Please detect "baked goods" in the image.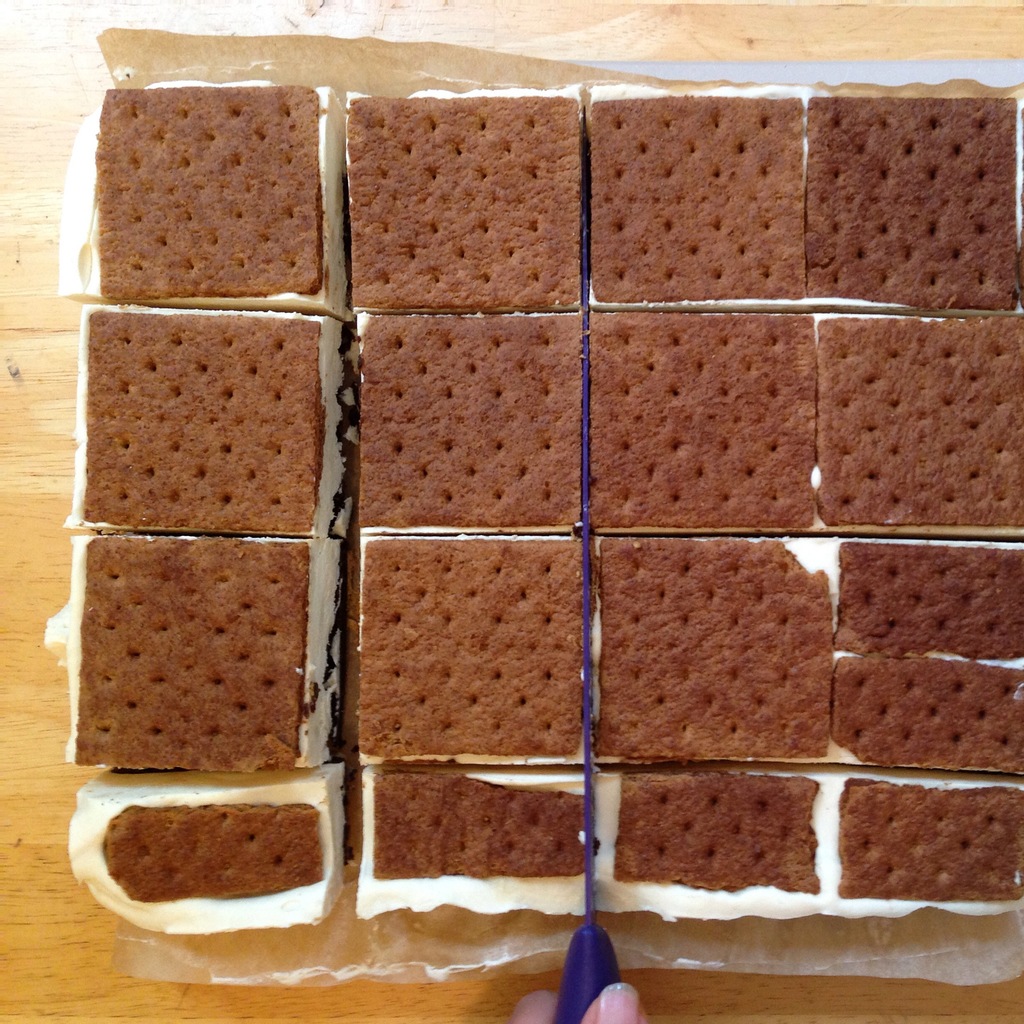
x1=68 y1=540 x2=345 y2=764.
